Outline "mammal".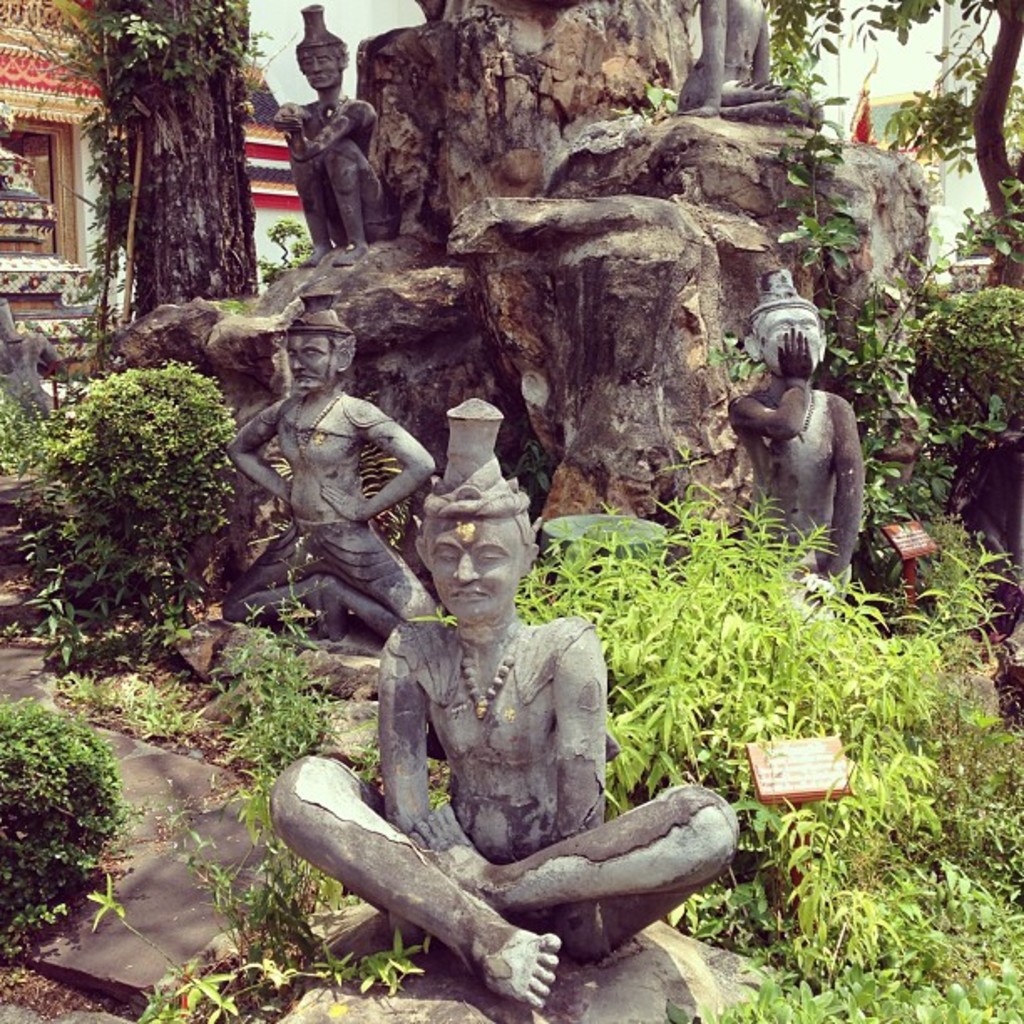
Outline: <box>296,458,713,974</box>.
